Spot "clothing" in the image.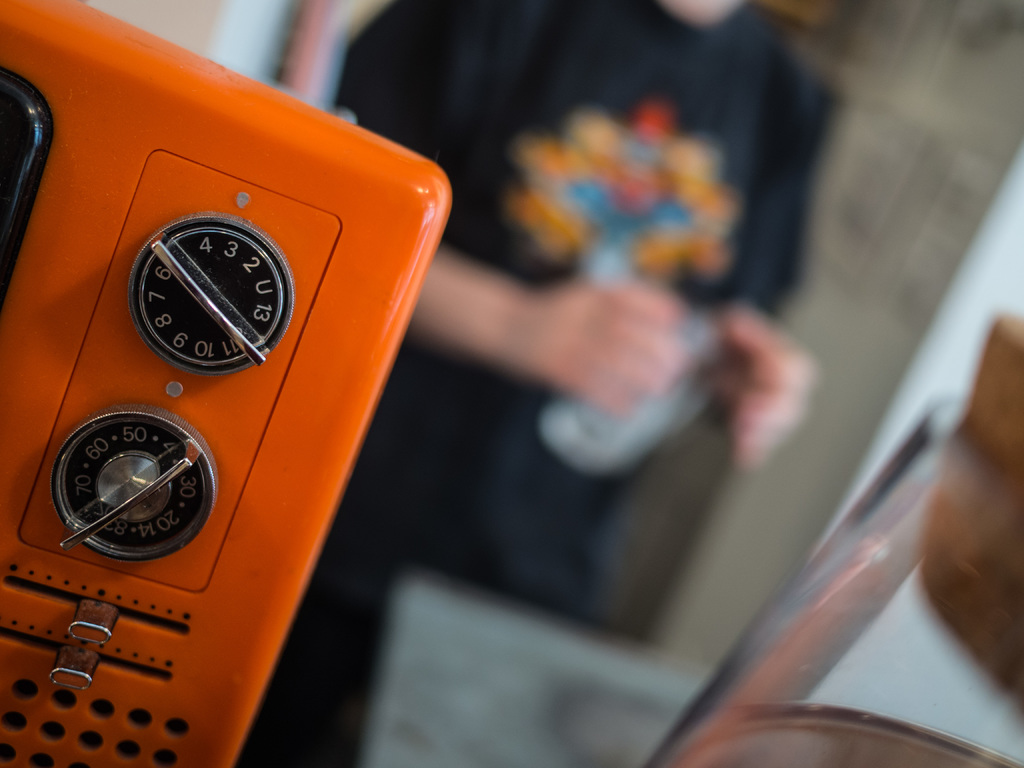
"clothing" found at bbox(231, 0, 762, 767).
